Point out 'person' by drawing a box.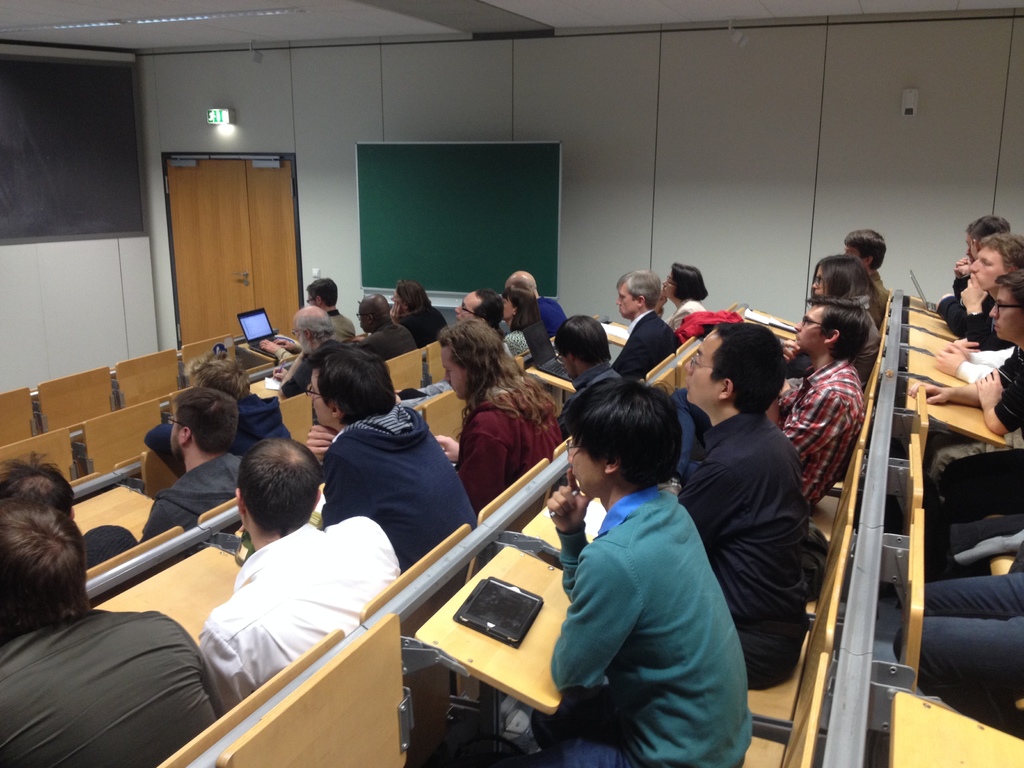
detection(532, 363, 739, 767).
